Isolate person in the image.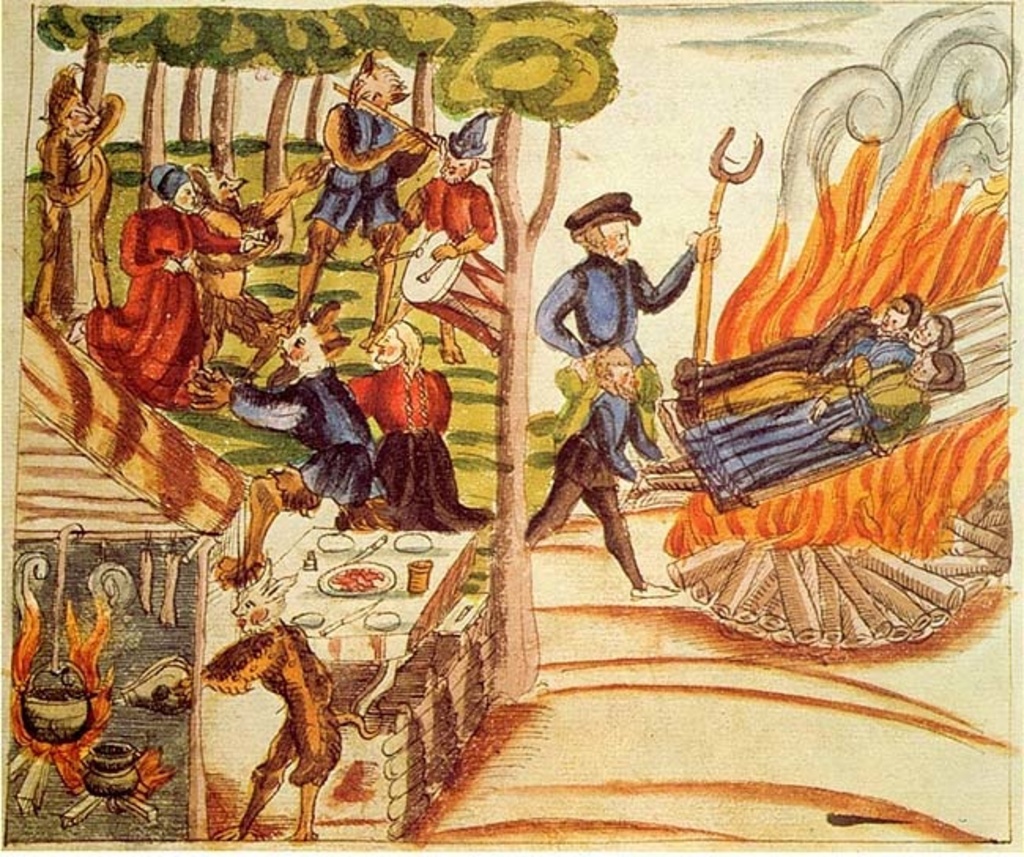
Isolated region: 674:312:959:441.
